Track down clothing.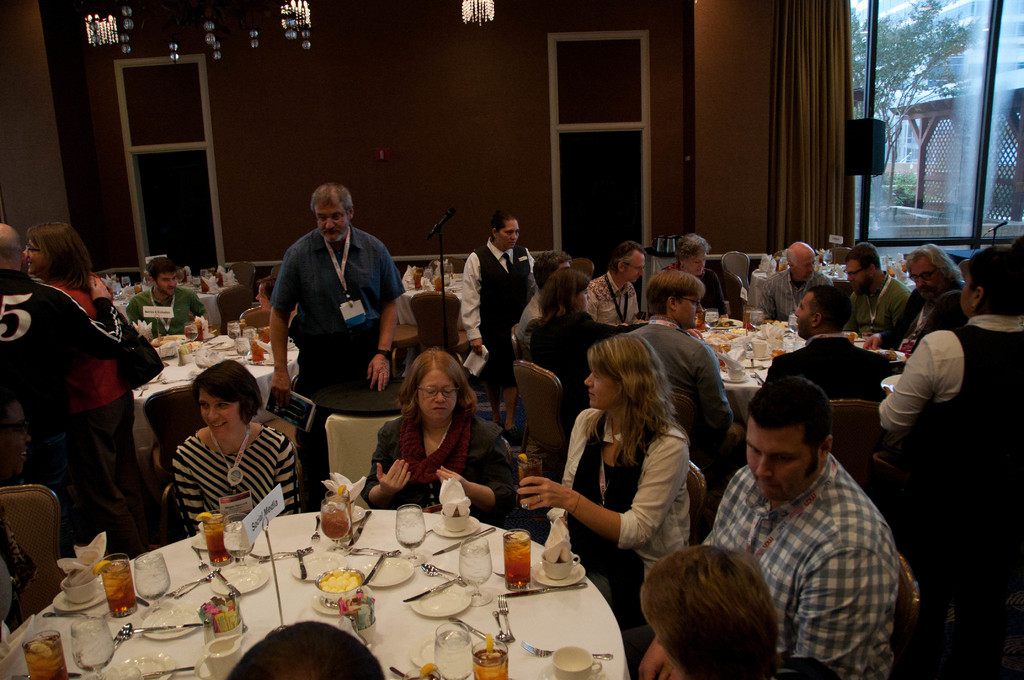
Tracked to [35,280,136,531].
